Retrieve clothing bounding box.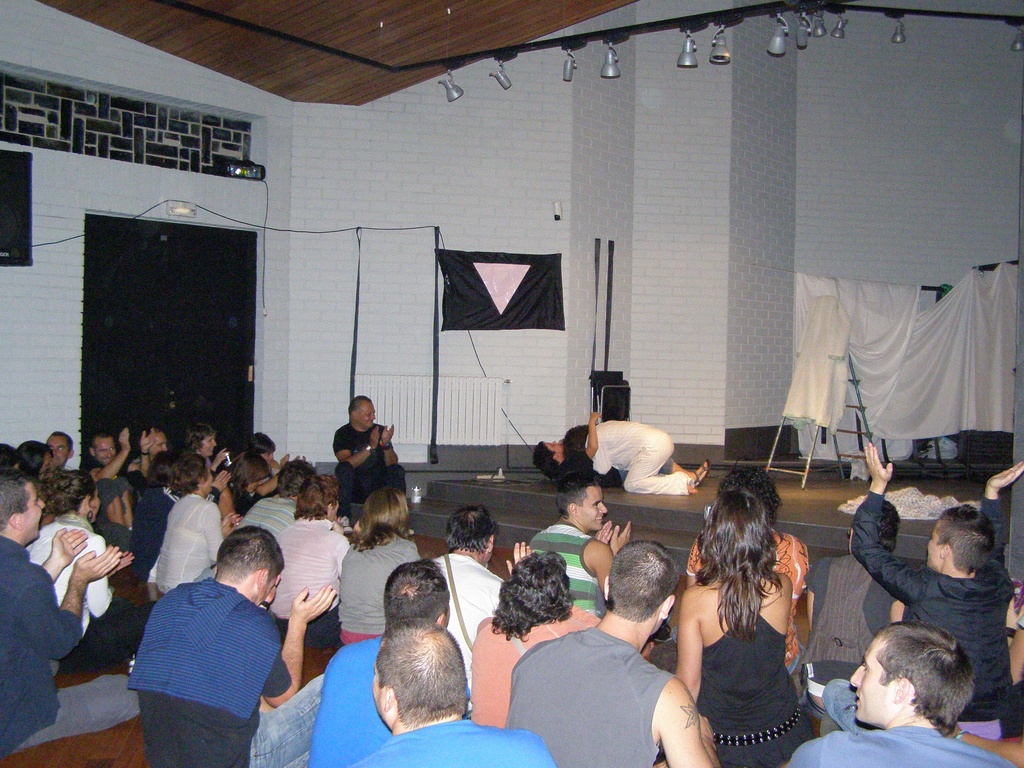
Bounding box: l=0, t=535, r=81, b=753.
